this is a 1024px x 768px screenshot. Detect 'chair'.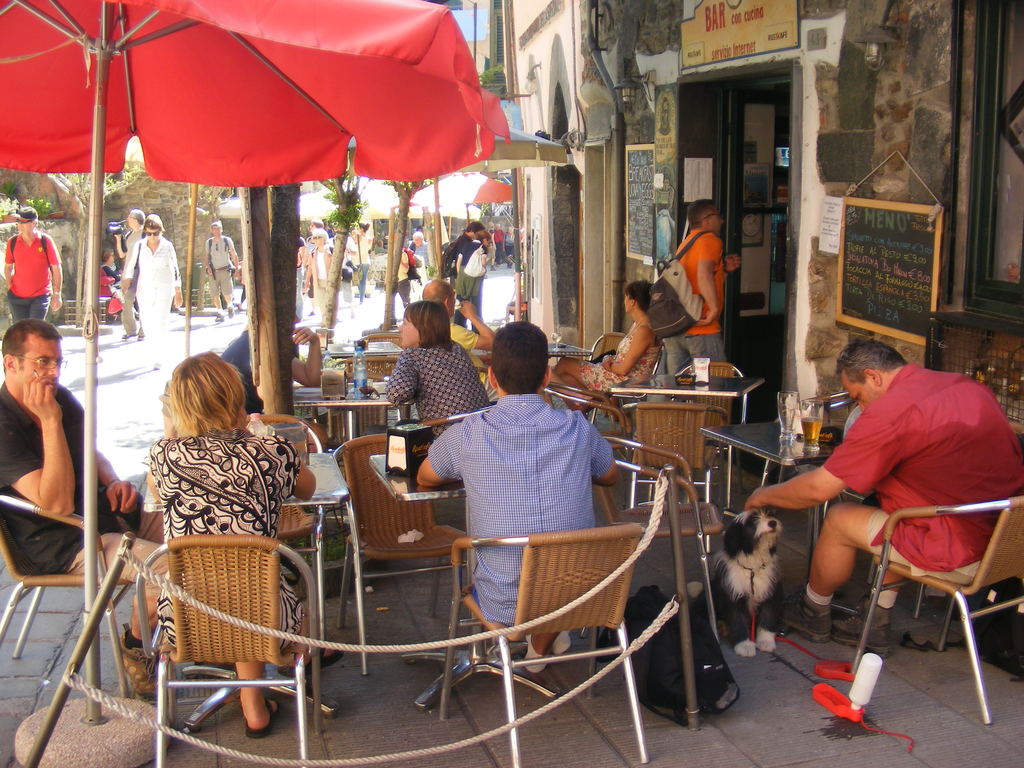
{"left": 587, "top": 341, "right": 665, "bottom": 426}.
